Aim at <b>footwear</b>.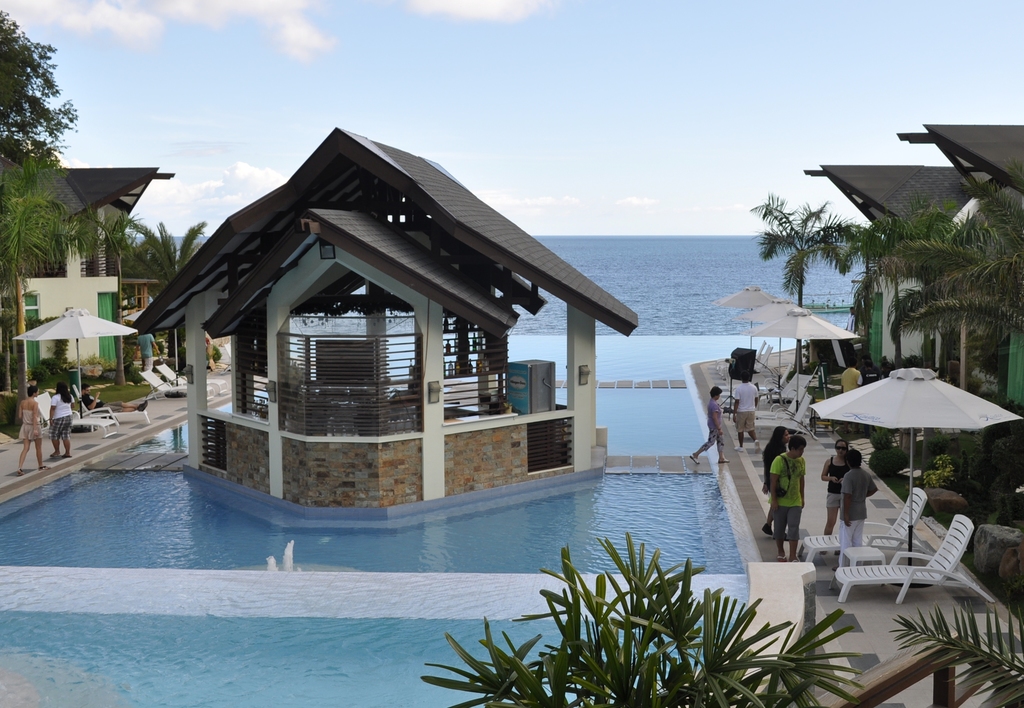
Aimed at box=[758, 440, 762, 450].
